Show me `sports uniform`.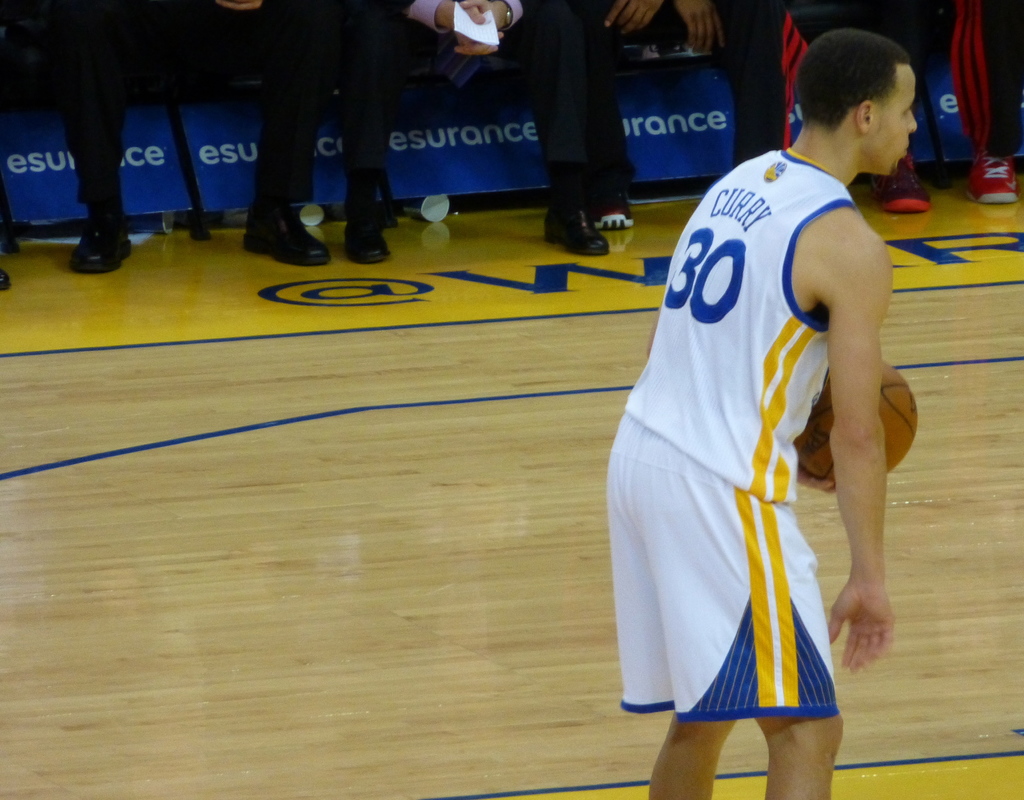
`sports uniform` is here: <bbox>607, 148, 860, 718</bbox>.
